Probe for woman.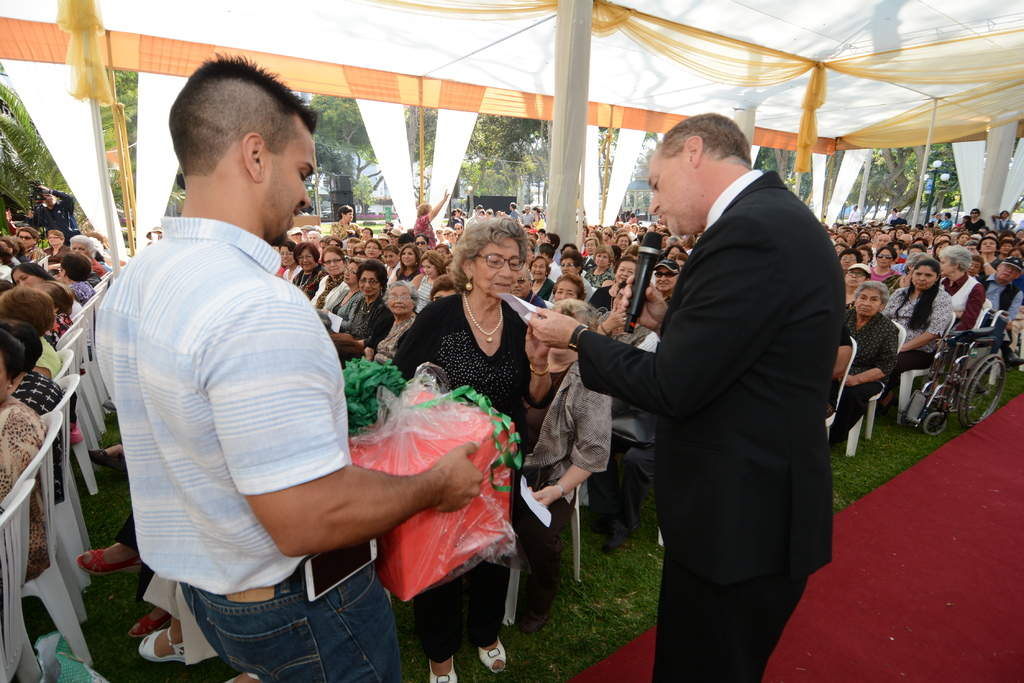
Probe result: bbox(589, 228, 602, 241).
